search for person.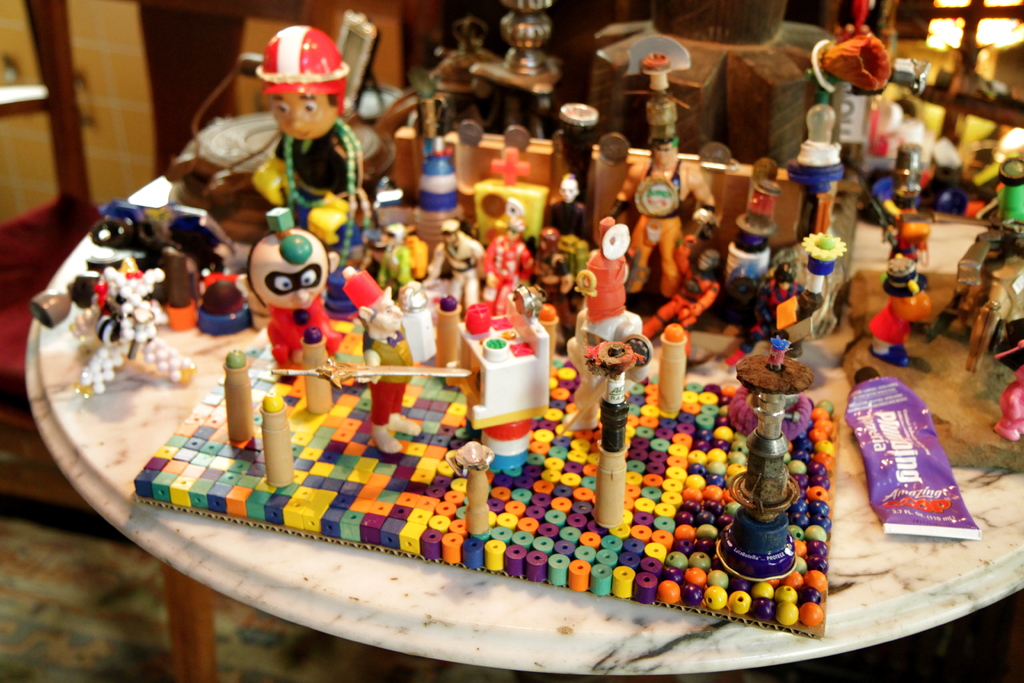
Found at 868,251,931,365.
